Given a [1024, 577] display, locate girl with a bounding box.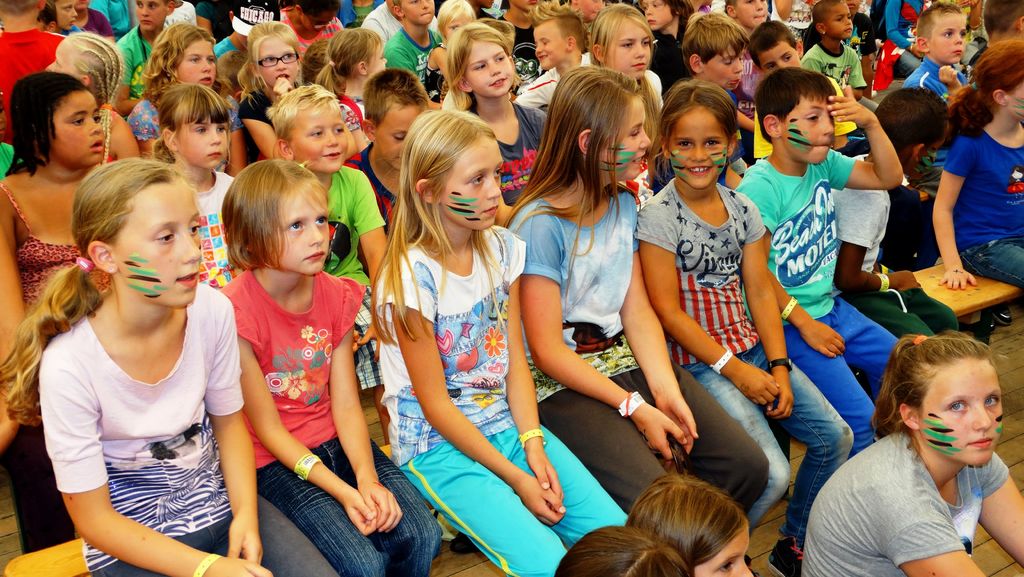
Located: [48, 34, 140, 167].
